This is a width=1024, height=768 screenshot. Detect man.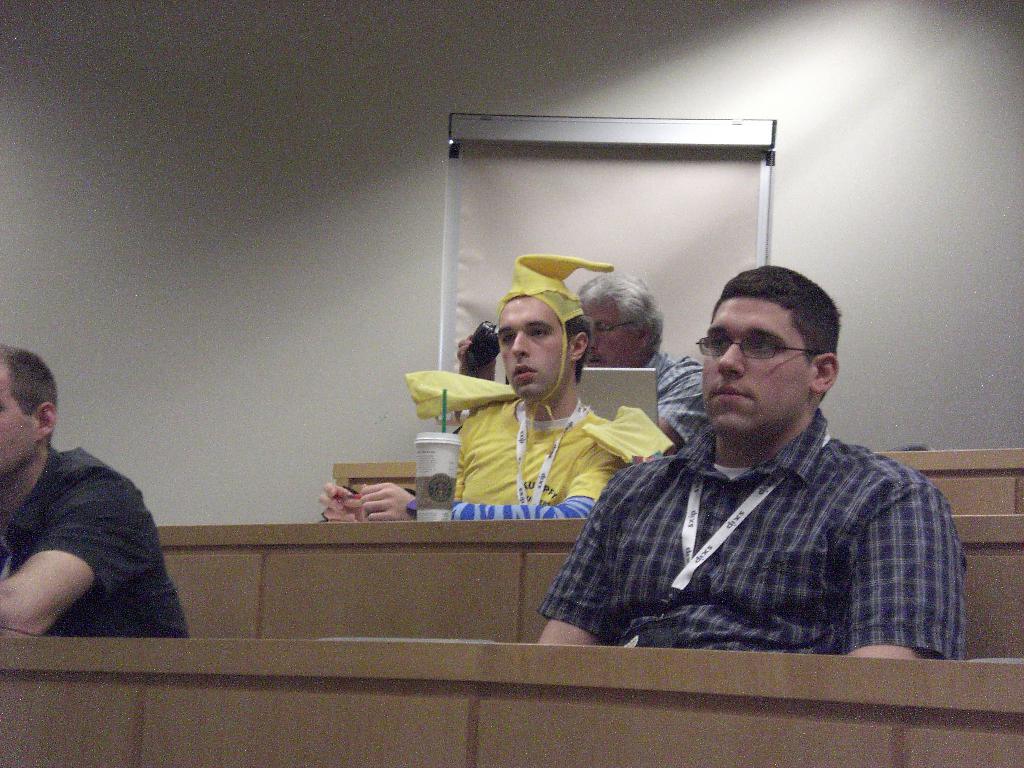
box(557, 269, 959, 660).
